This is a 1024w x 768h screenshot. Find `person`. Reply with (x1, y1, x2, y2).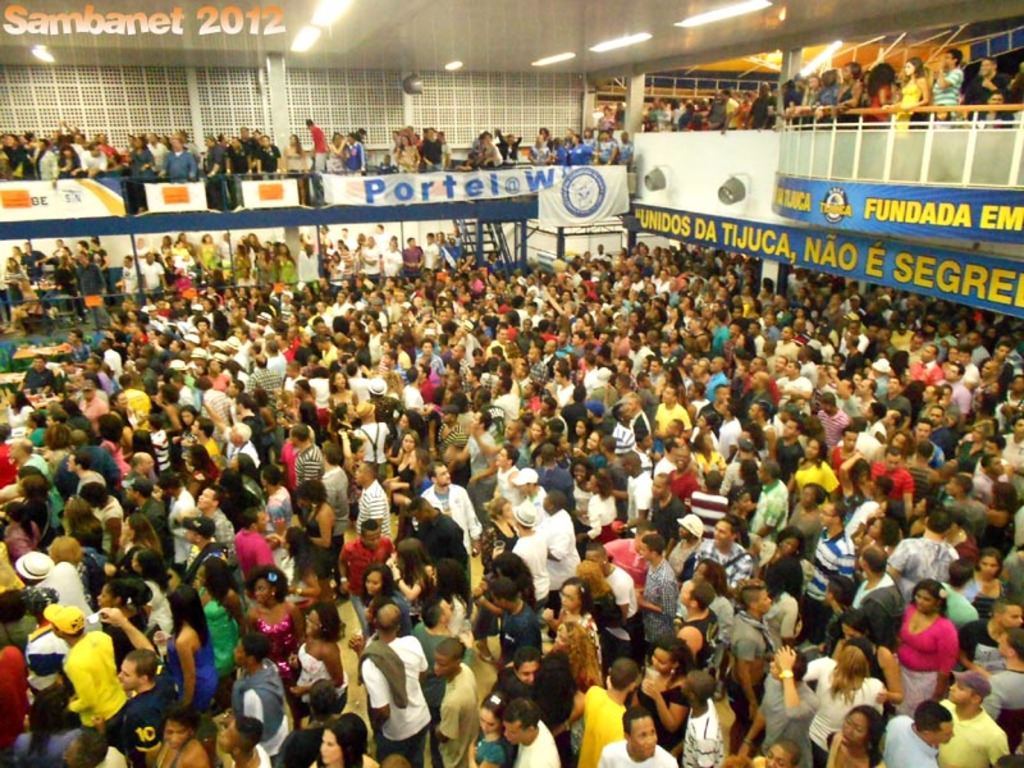
(836, 424, 860, 472).
